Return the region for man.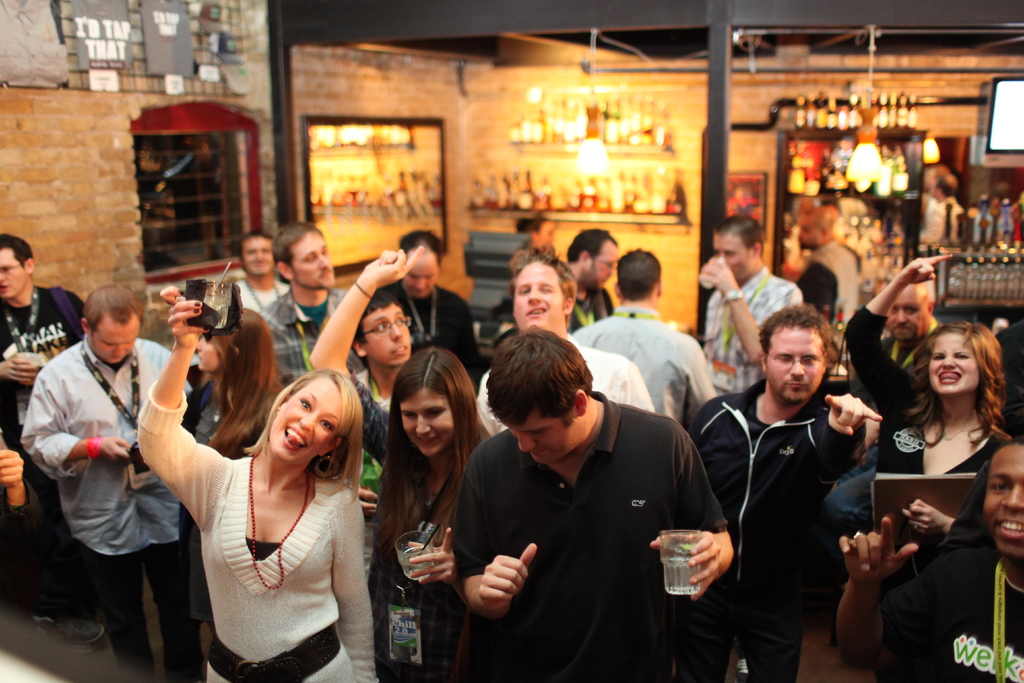
detection(474, 252, 660, 441).
